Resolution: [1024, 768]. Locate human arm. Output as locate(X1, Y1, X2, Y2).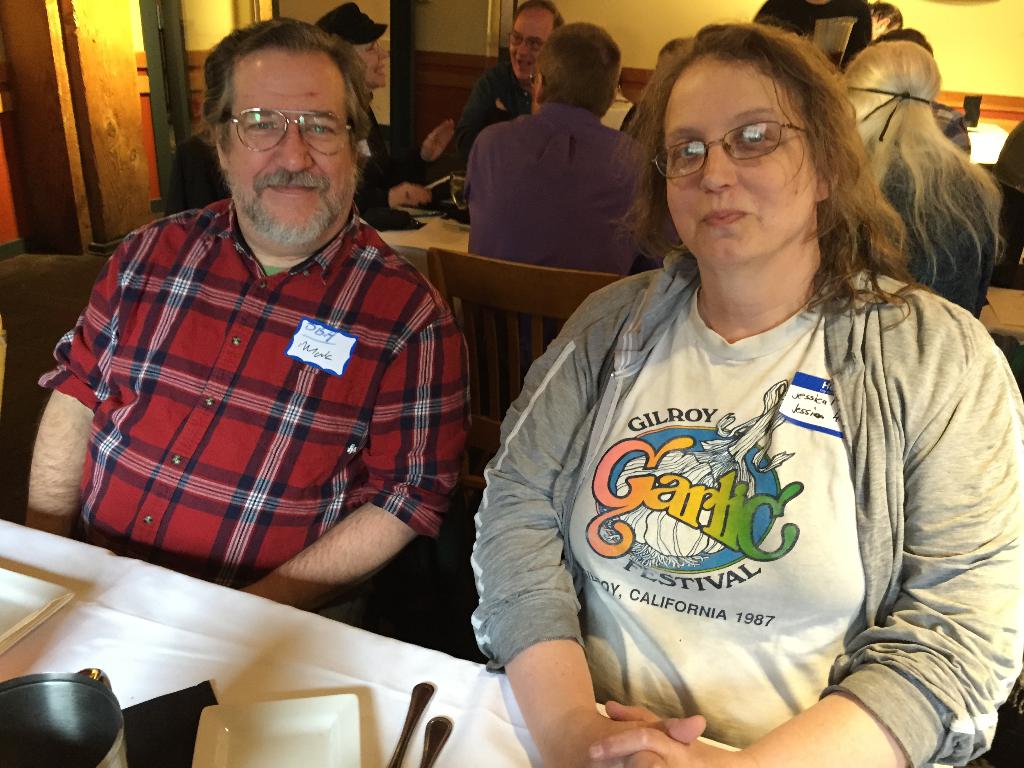
locate(460, 286, 712, 767).
